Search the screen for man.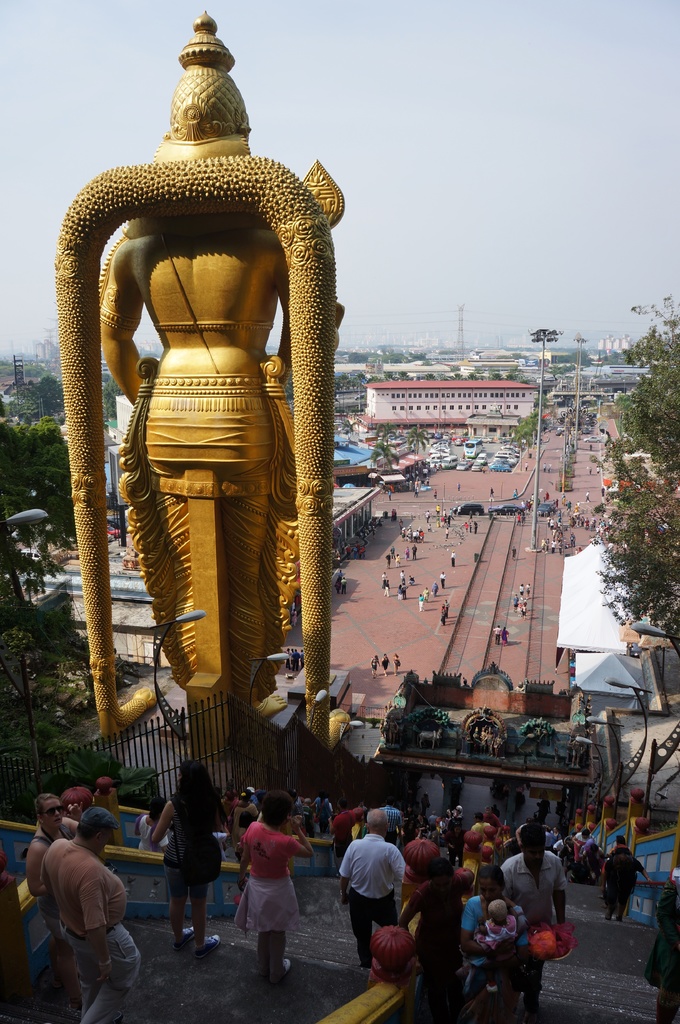
Found at 425 523 434 530.
